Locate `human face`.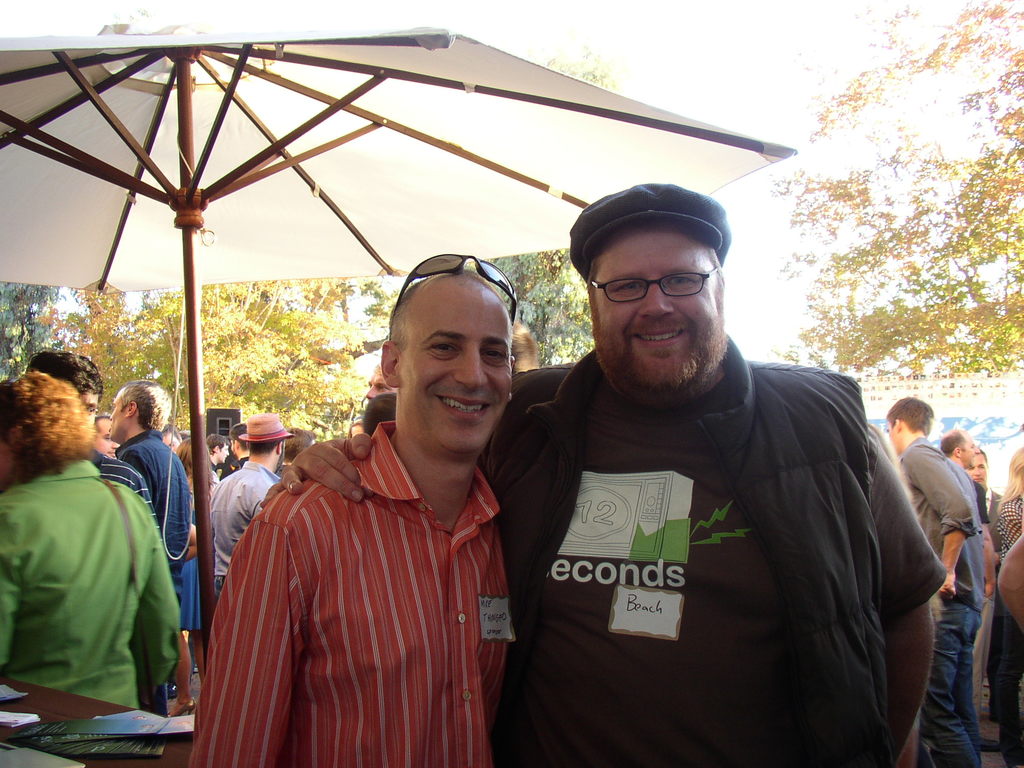
Bounding box: x1=401 y1=276 x2=513 y2=454.
